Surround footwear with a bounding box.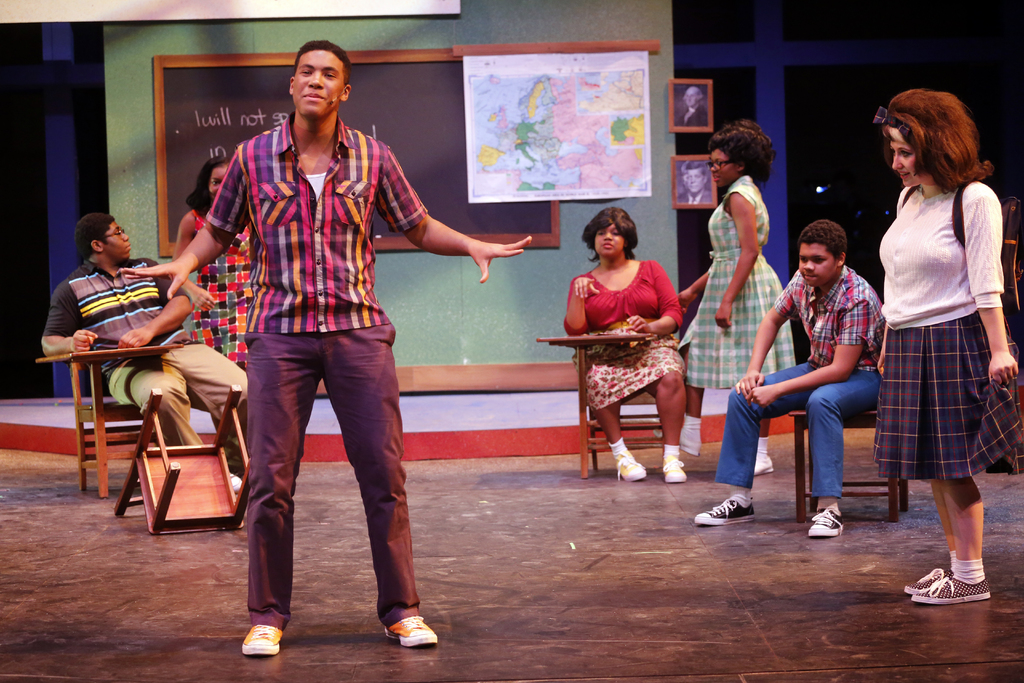
806,509,848,534.
